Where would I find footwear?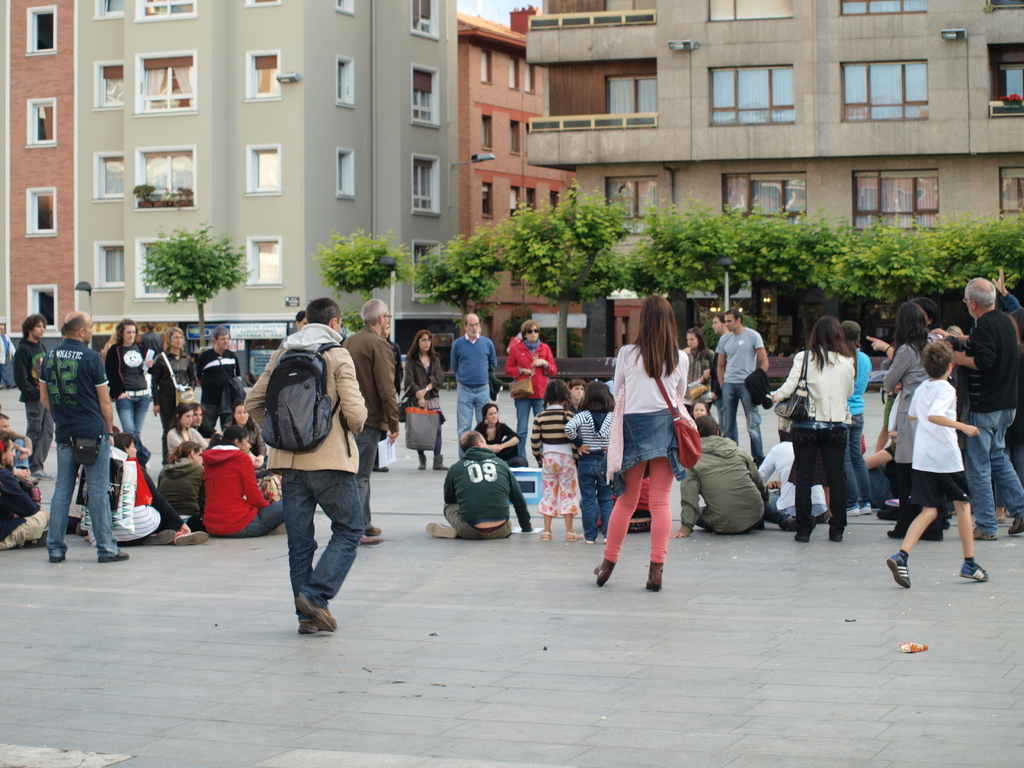
At {"left": 959, "top": 561, "right": 991, "bottom": 584}.
